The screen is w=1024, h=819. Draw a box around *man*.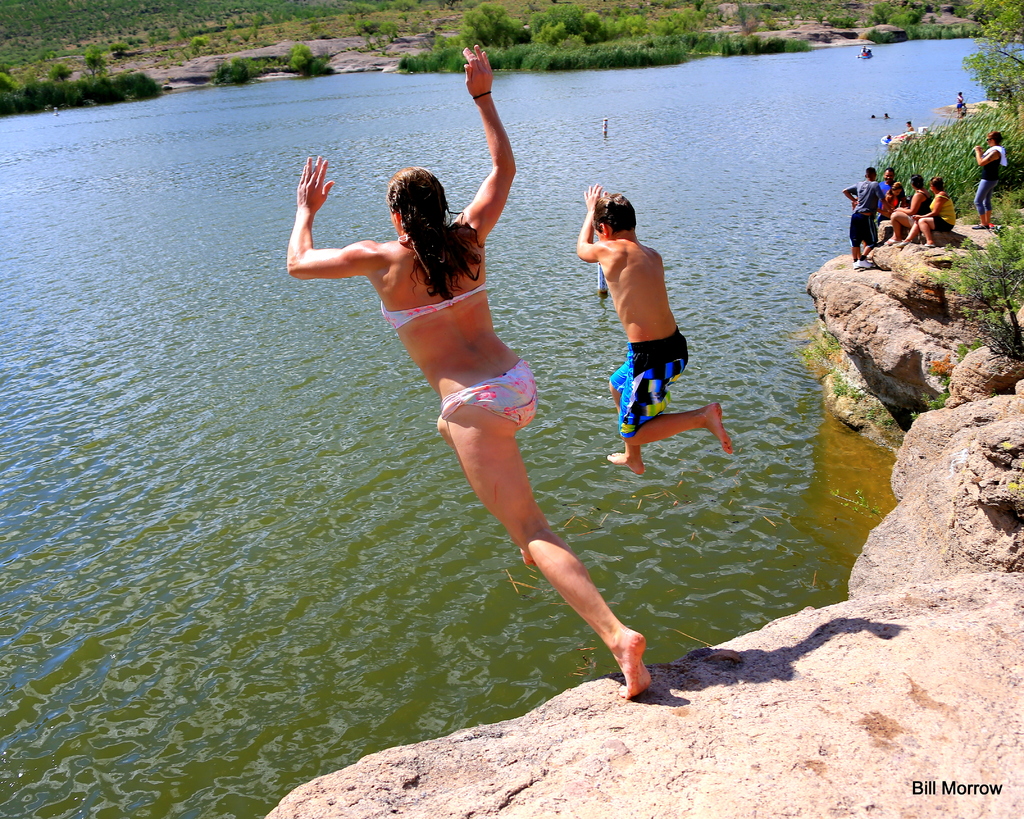
bbox(904, 122, 914, 133).
